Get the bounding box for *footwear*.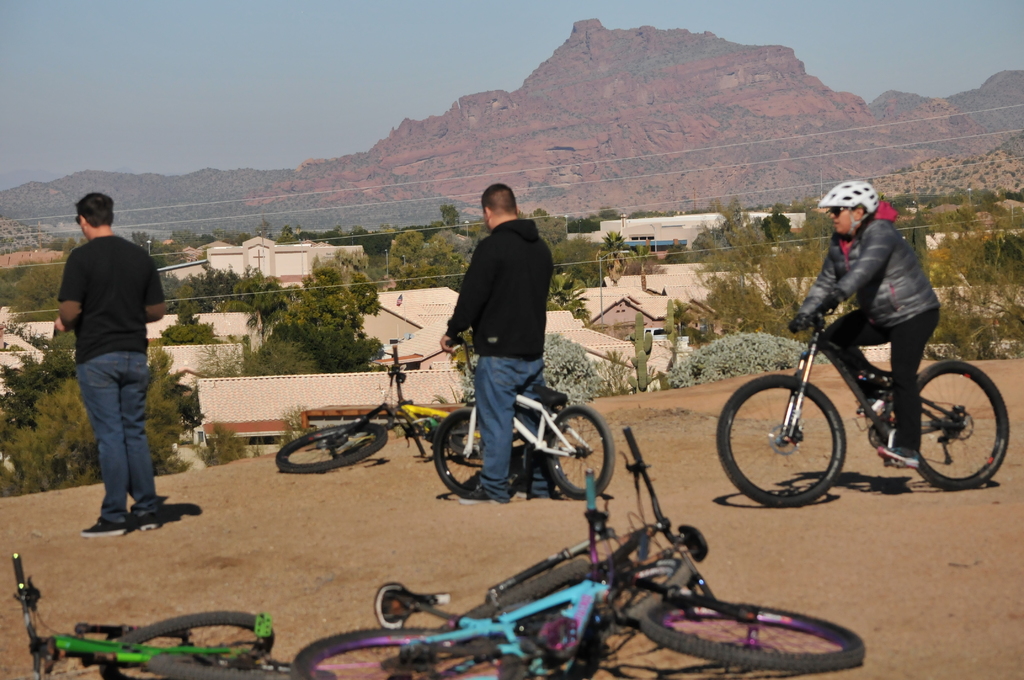
{"left": 452, "top": 480, "right": 501, "bottom": 506}.
